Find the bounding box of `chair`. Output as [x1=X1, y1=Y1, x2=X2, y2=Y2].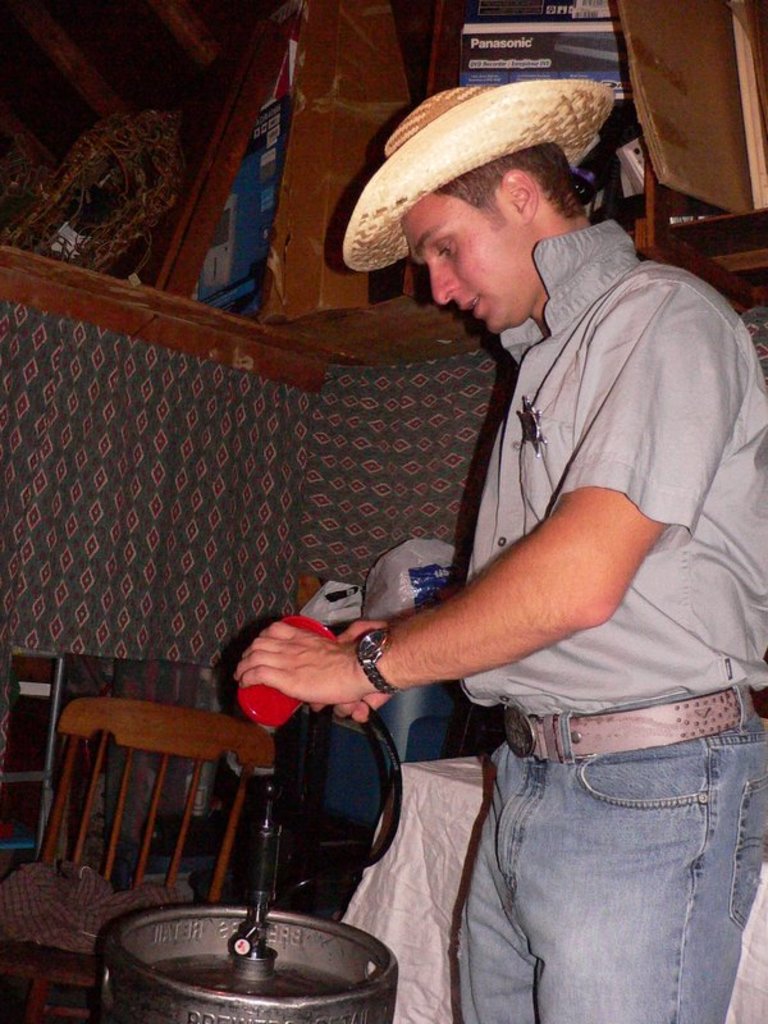
[x1=0, y1=692, x2=280, y2=1023].
